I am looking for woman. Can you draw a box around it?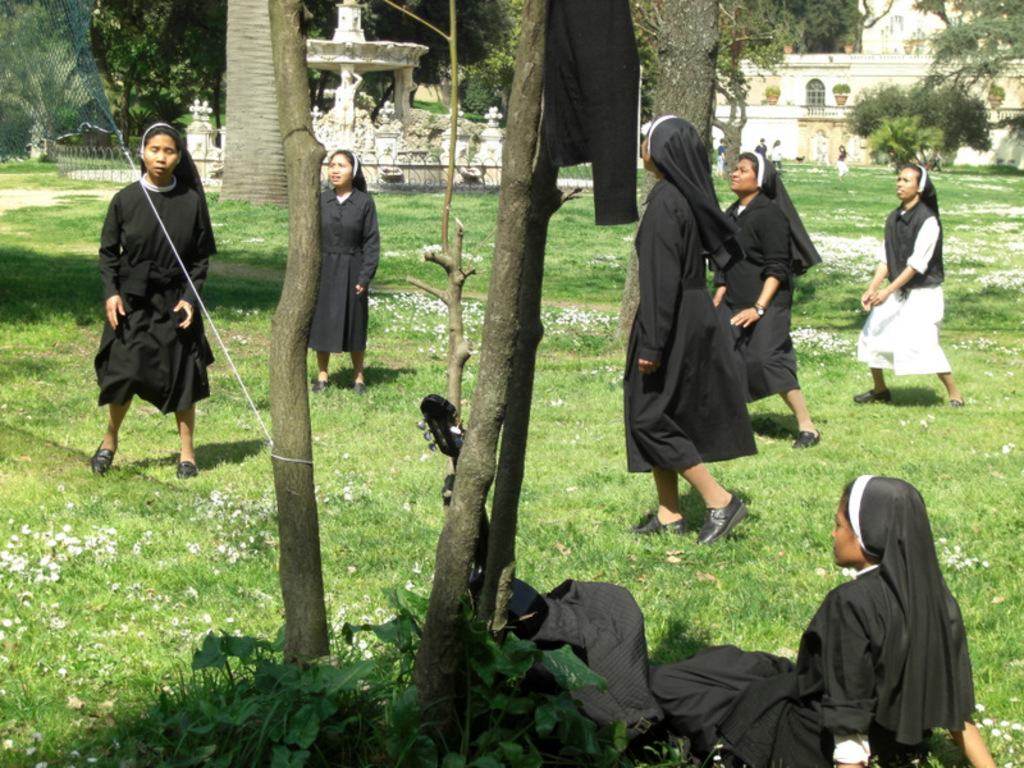
Sure, the bounding box is select_region(856, 164, 968, 421).
